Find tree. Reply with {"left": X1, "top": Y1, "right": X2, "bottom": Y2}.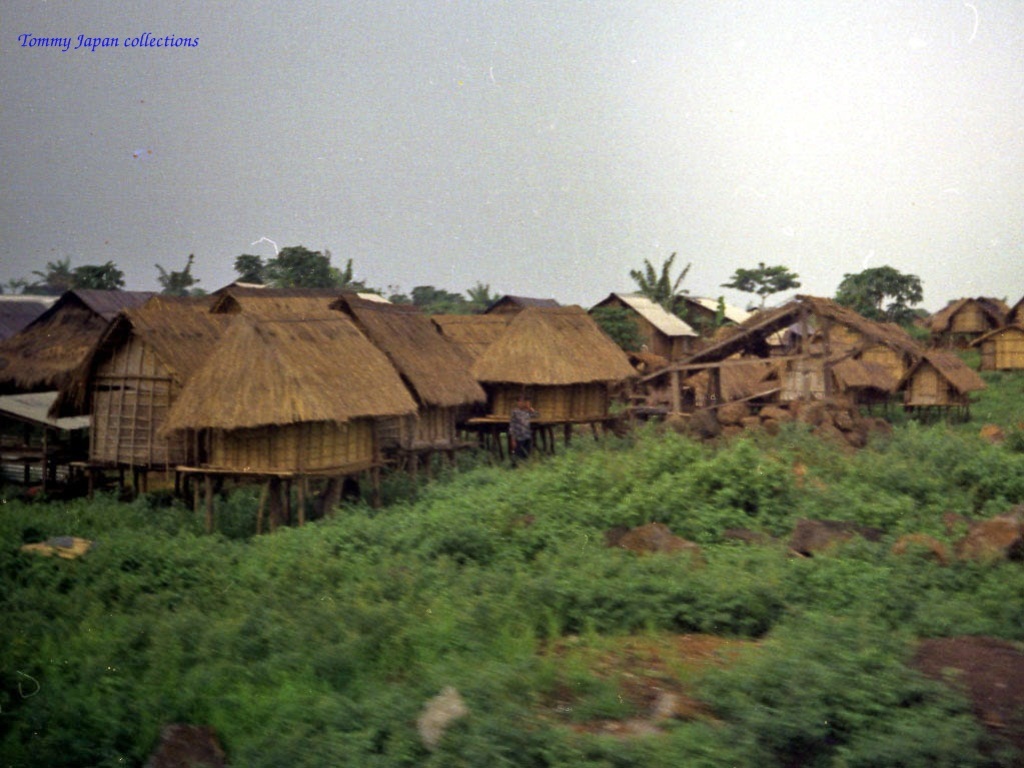
{"left": 723, "top": 258, "right": 804, "bottom": 307}.
